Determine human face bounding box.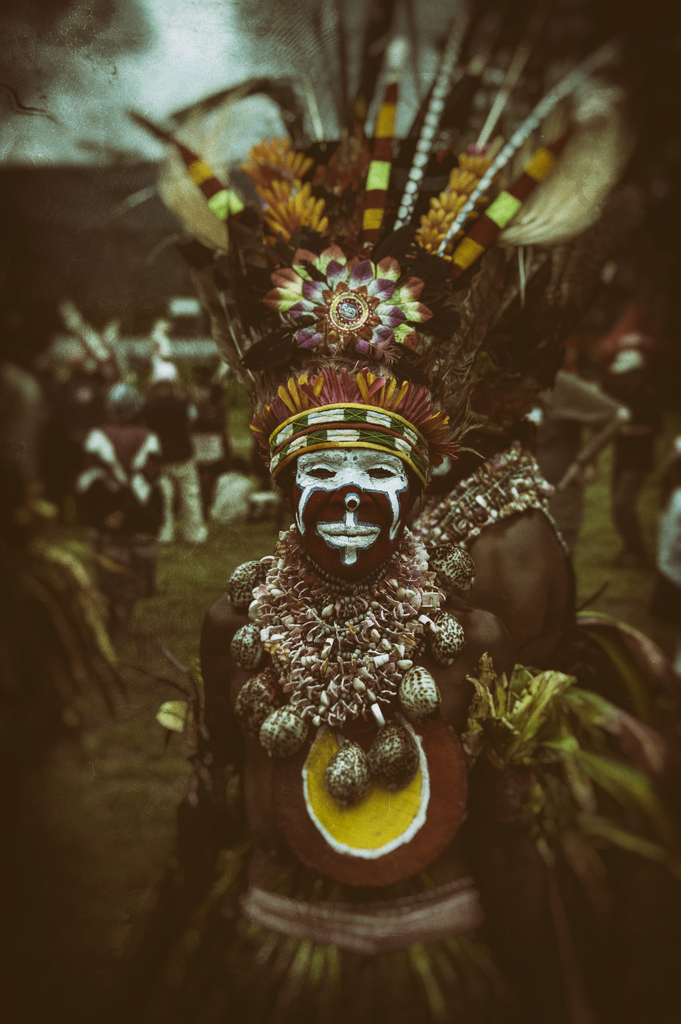
Determined: 289, 449, 412, 578.
